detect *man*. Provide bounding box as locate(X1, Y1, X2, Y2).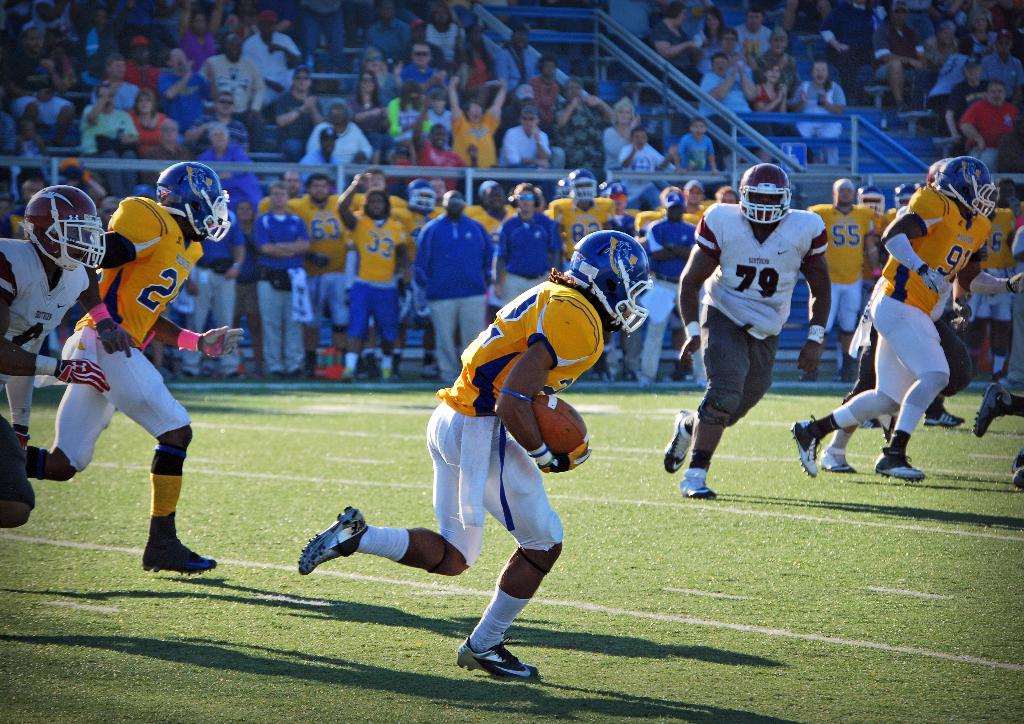
locate(334, 176, 412, 384).
